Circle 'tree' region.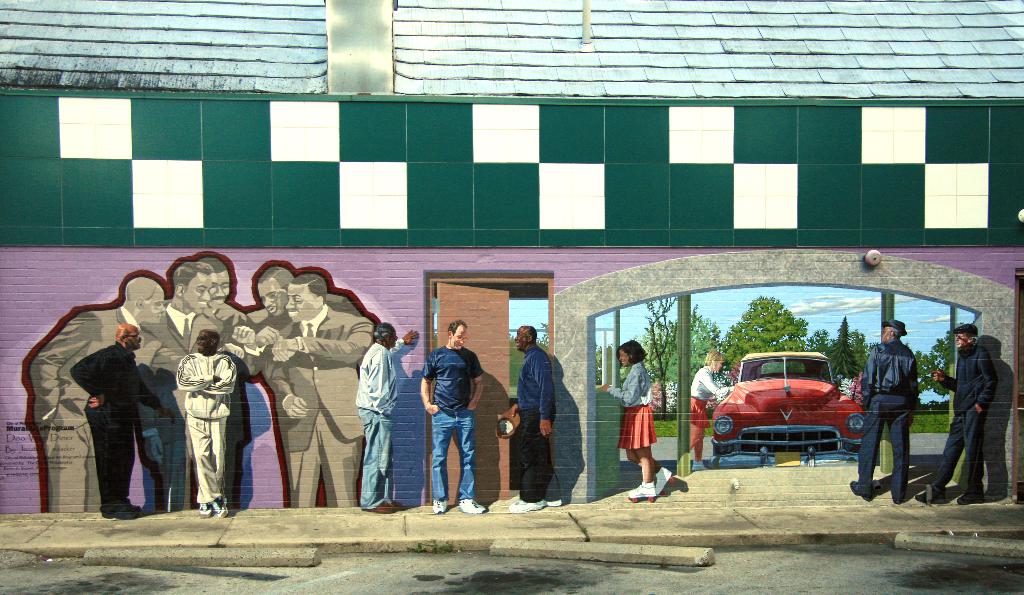
Region: region(829, 311, 871, 377).
